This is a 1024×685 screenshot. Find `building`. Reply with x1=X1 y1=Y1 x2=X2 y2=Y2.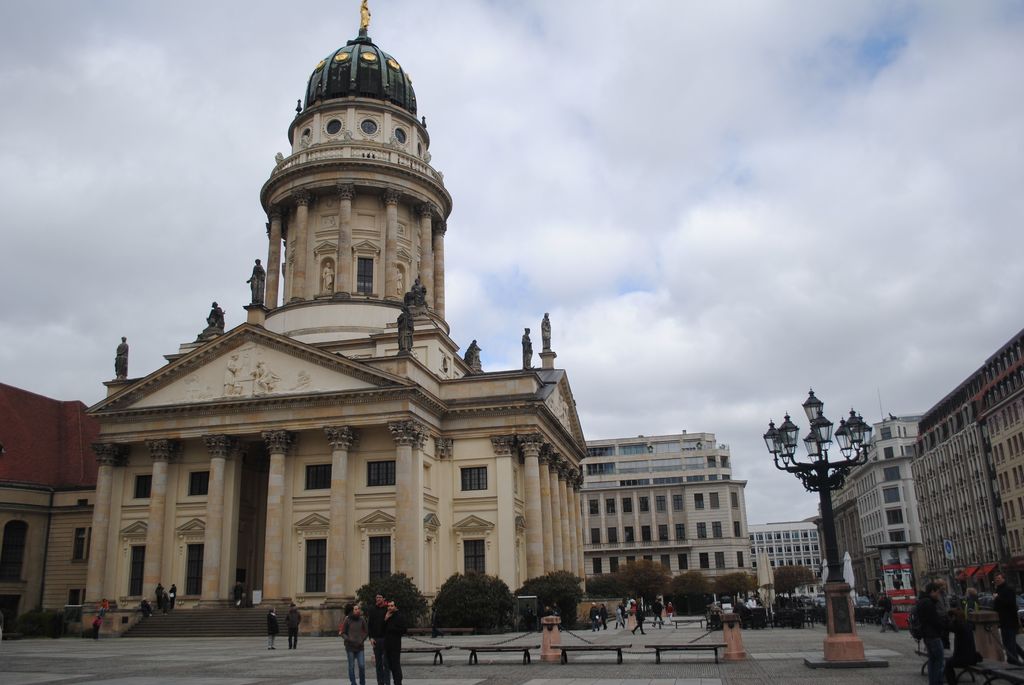
x1=753 y1=519 x2=841 y2=611.
